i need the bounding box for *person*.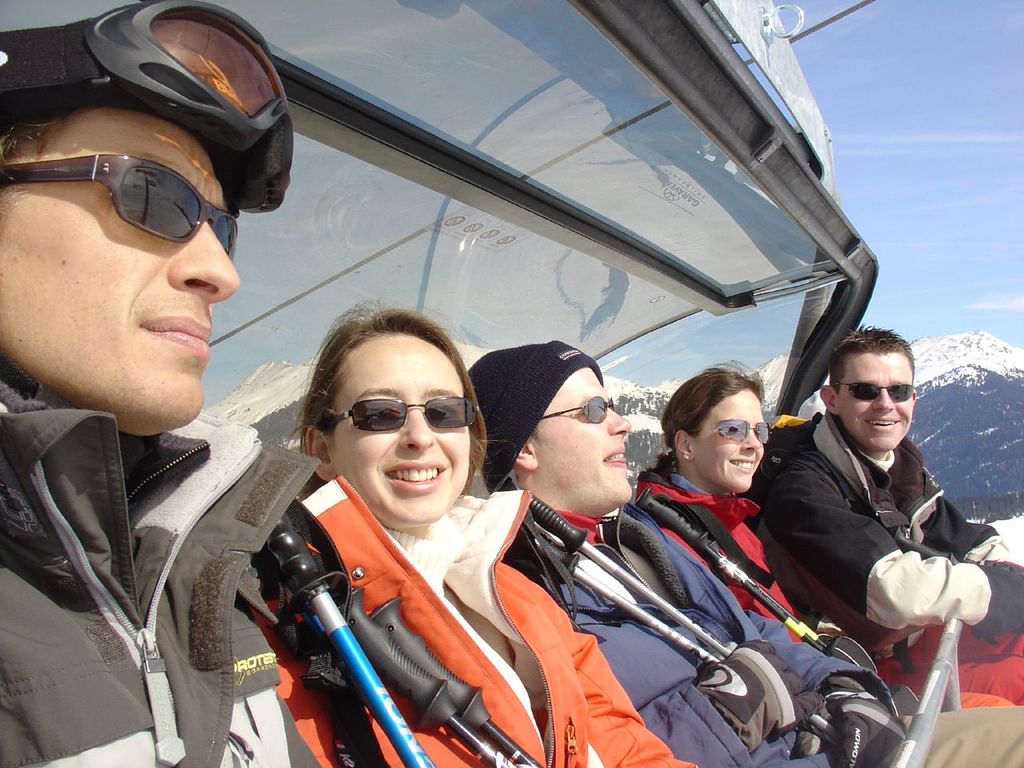
Here it is: {"x1": 622, "y1": 356, "x2": 1023, "y2": 718}.
